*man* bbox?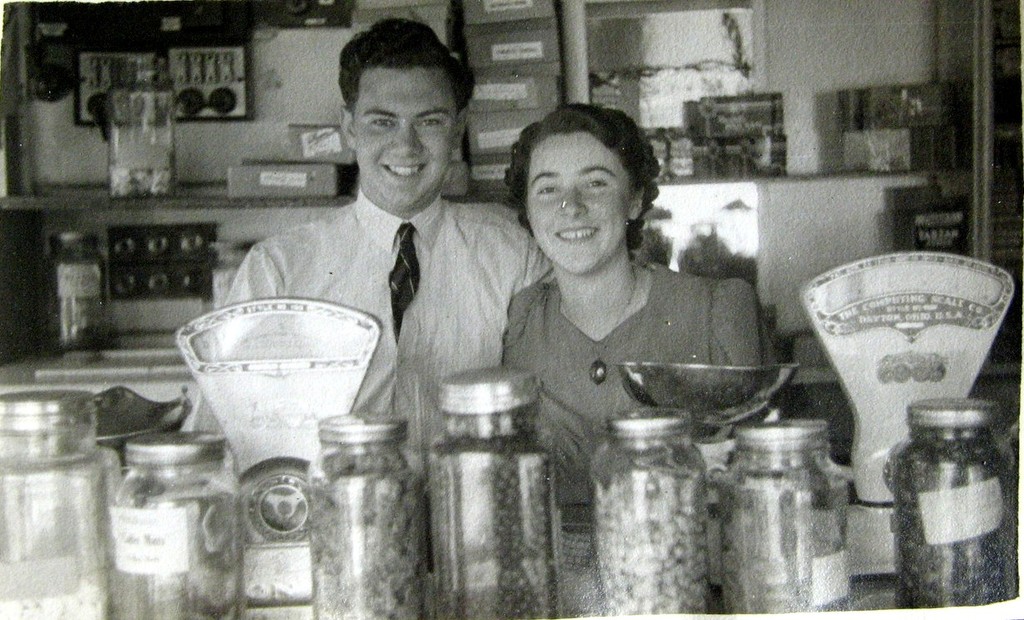
164,15,562,497
